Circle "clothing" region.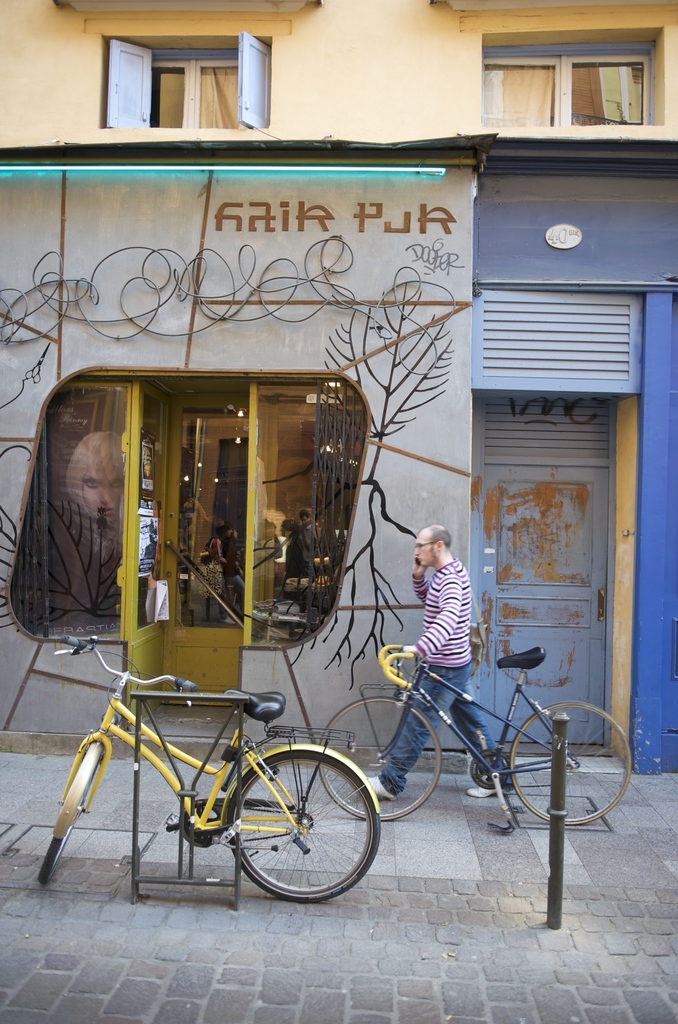
Region: bbox=(381, 561, 510, 790).
